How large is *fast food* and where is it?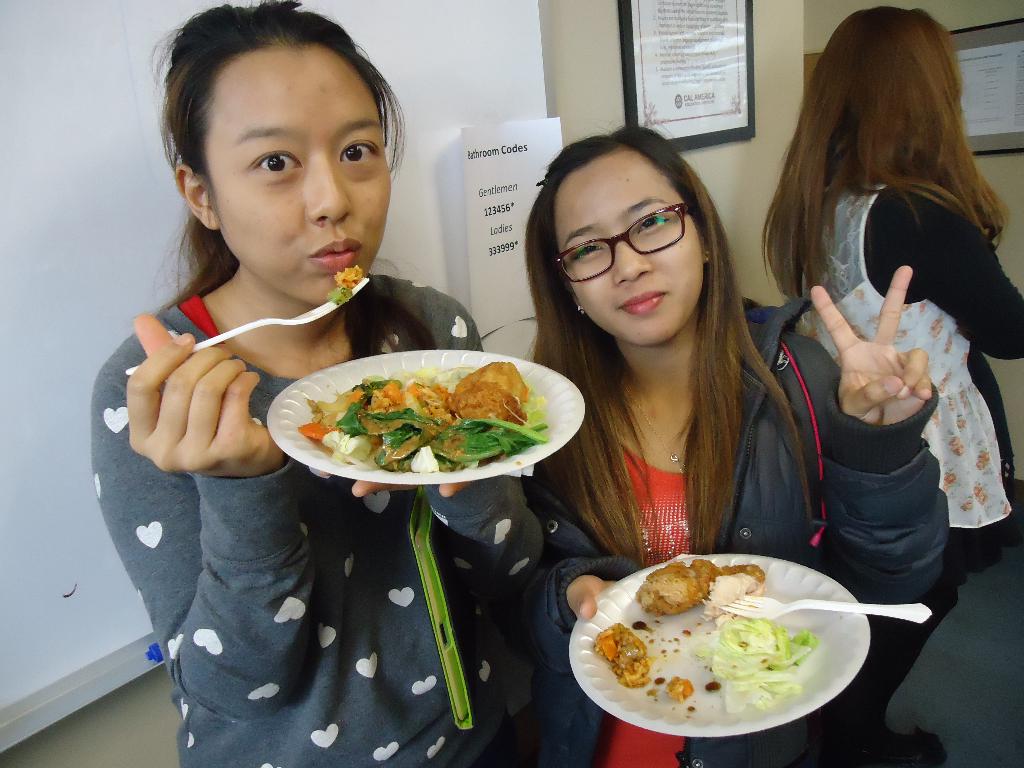
Bounding box: locate(627, 554, 706, 621).
